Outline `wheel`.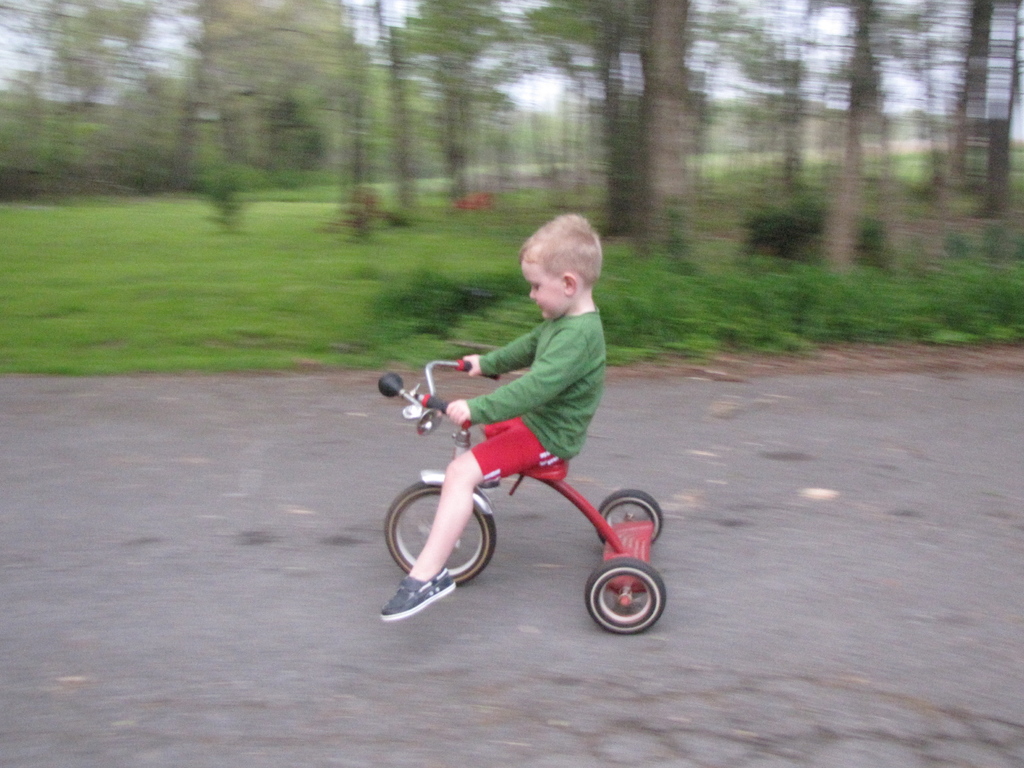
Outline: bbox=[383, 481, 496, 585].
